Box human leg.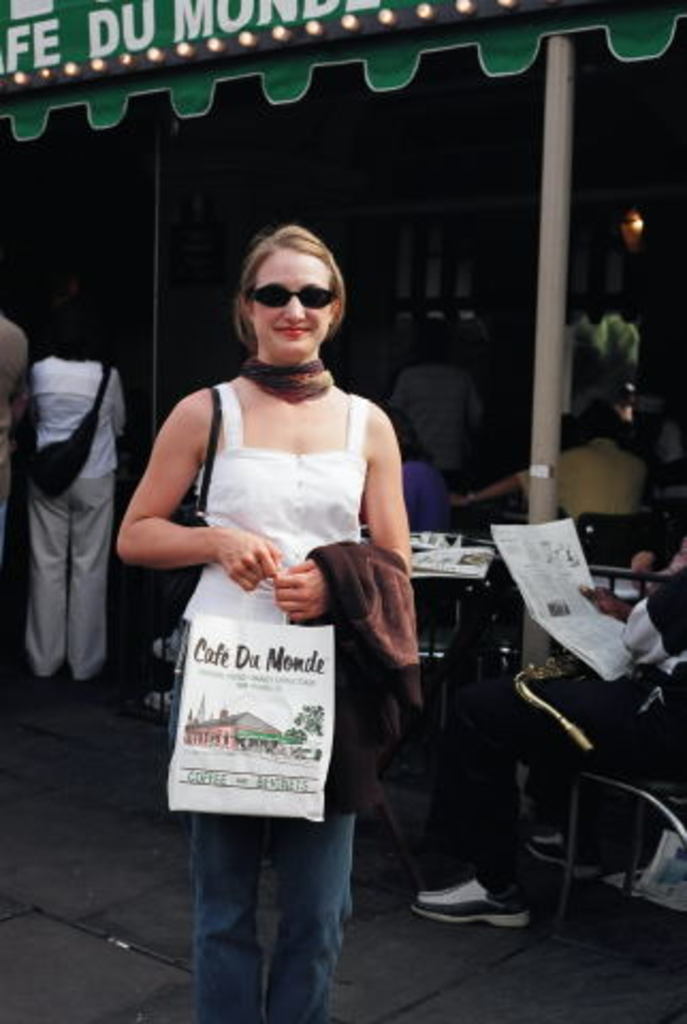
[left=169, top=608, right=260, bottom=1022].
